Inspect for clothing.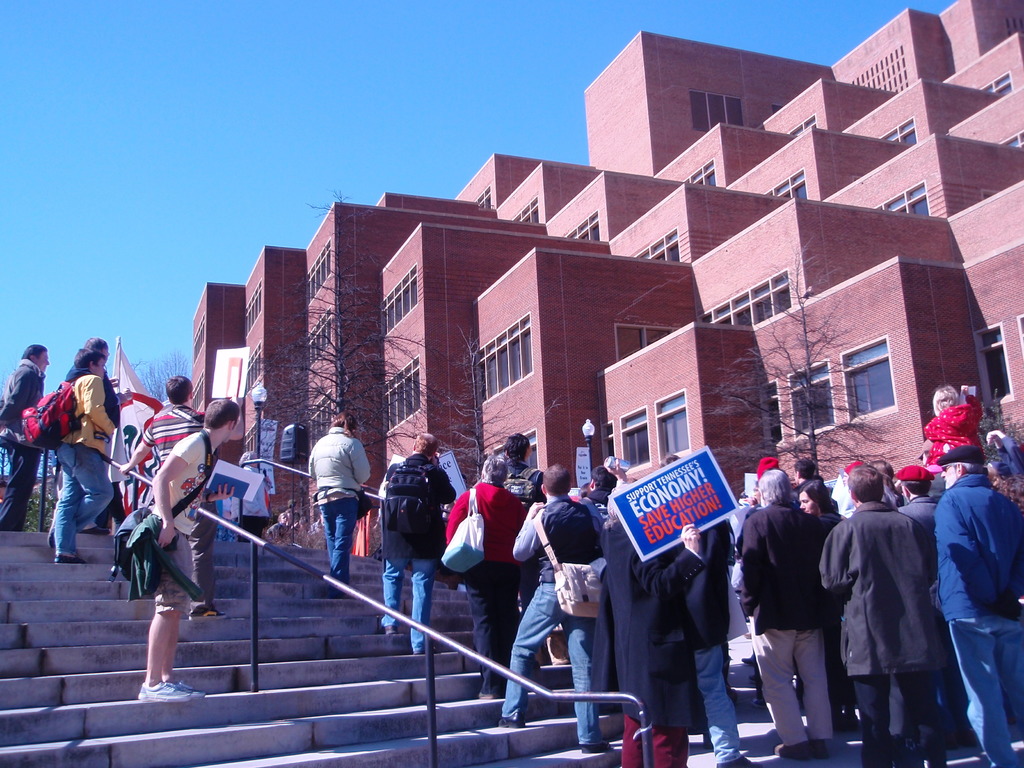
Inspection: rect(142, 401, 209, 544).
